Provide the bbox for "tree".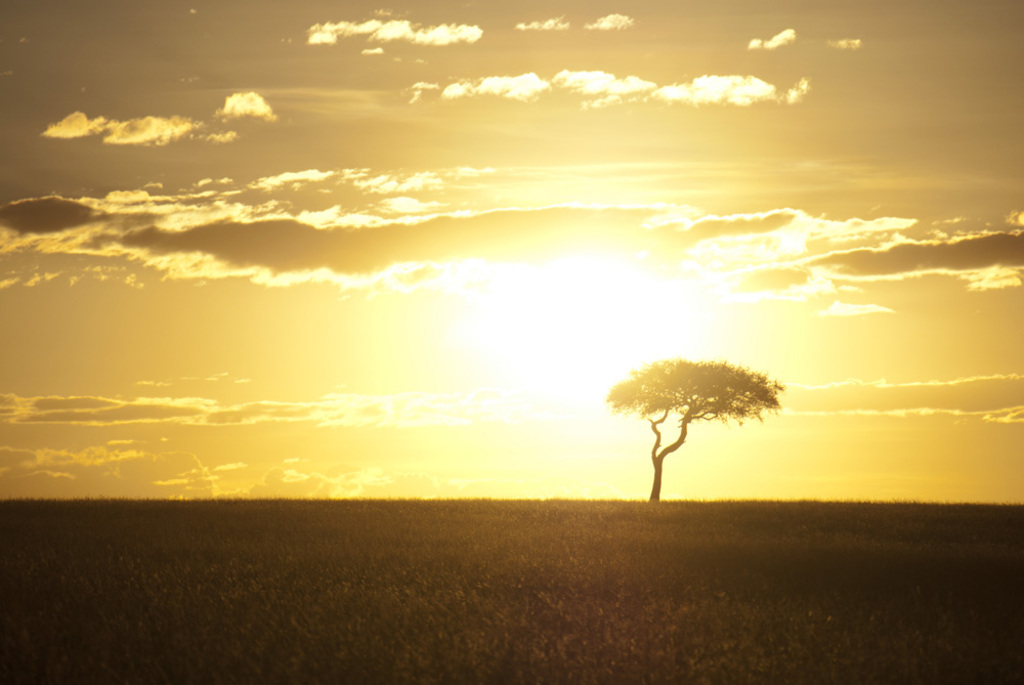
l=607, t=355, r=784, b=506.
